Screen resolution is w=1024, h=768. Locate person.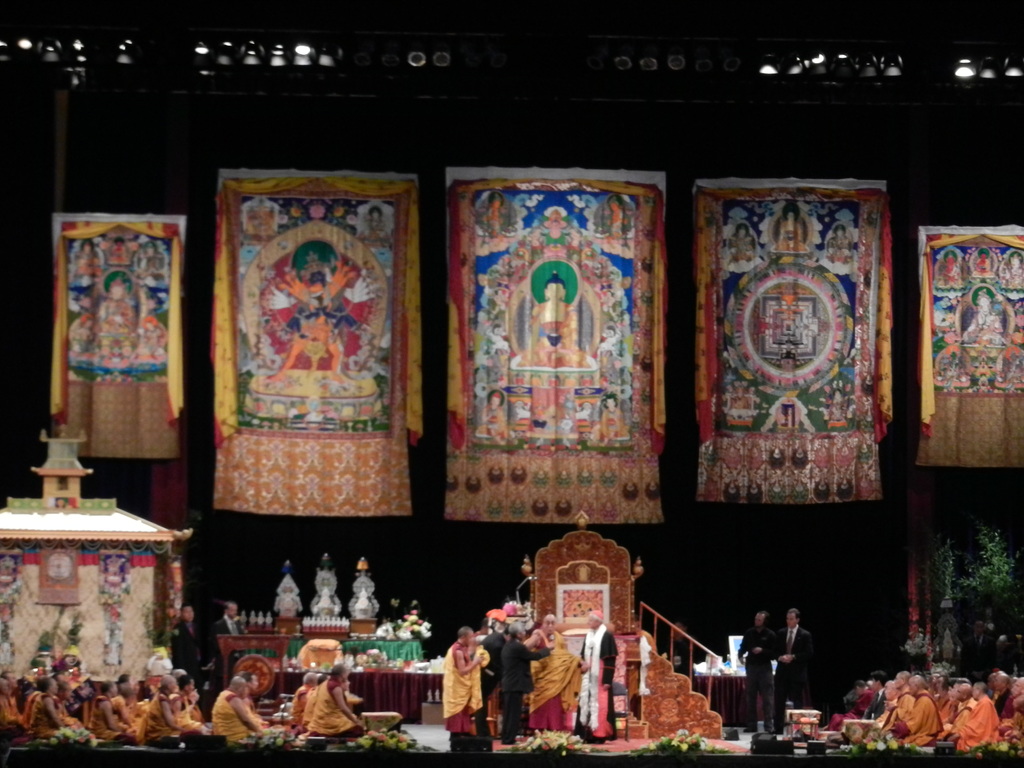
{"left": 495, "top": 615, "right": 552, "bottom": 746}.
